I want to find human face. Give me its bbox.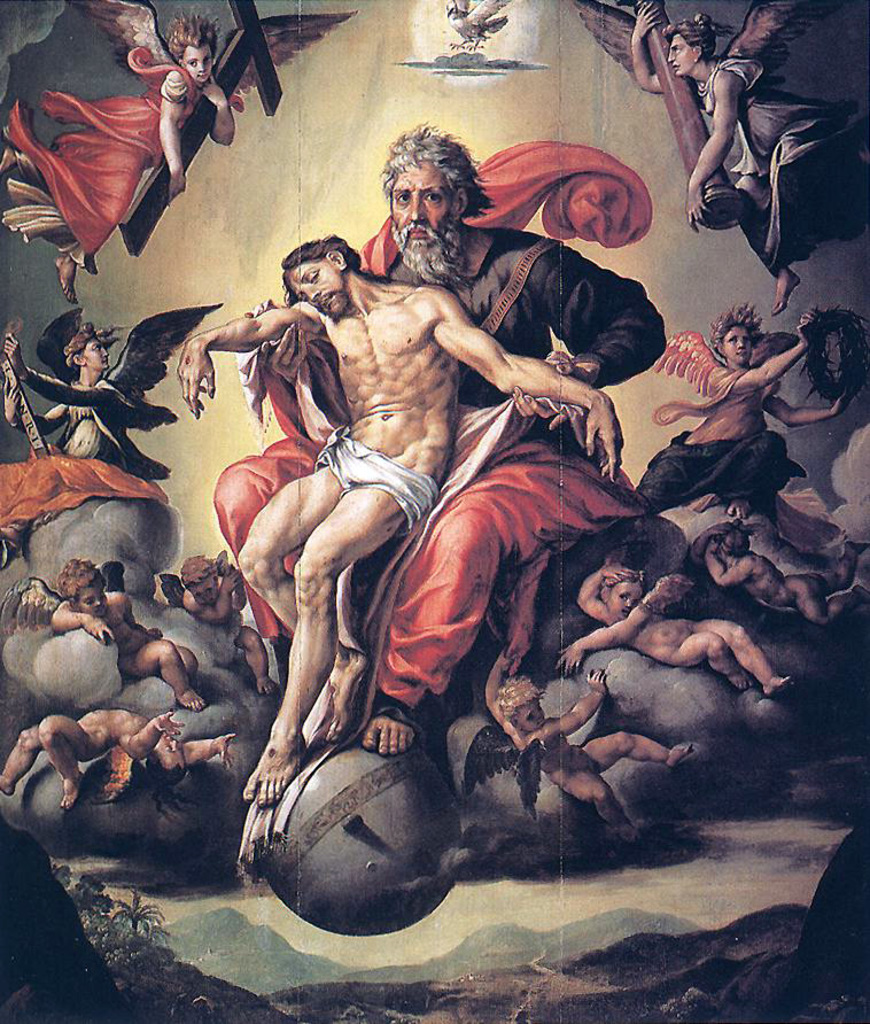
bbox(78, 588, 108, 623).
